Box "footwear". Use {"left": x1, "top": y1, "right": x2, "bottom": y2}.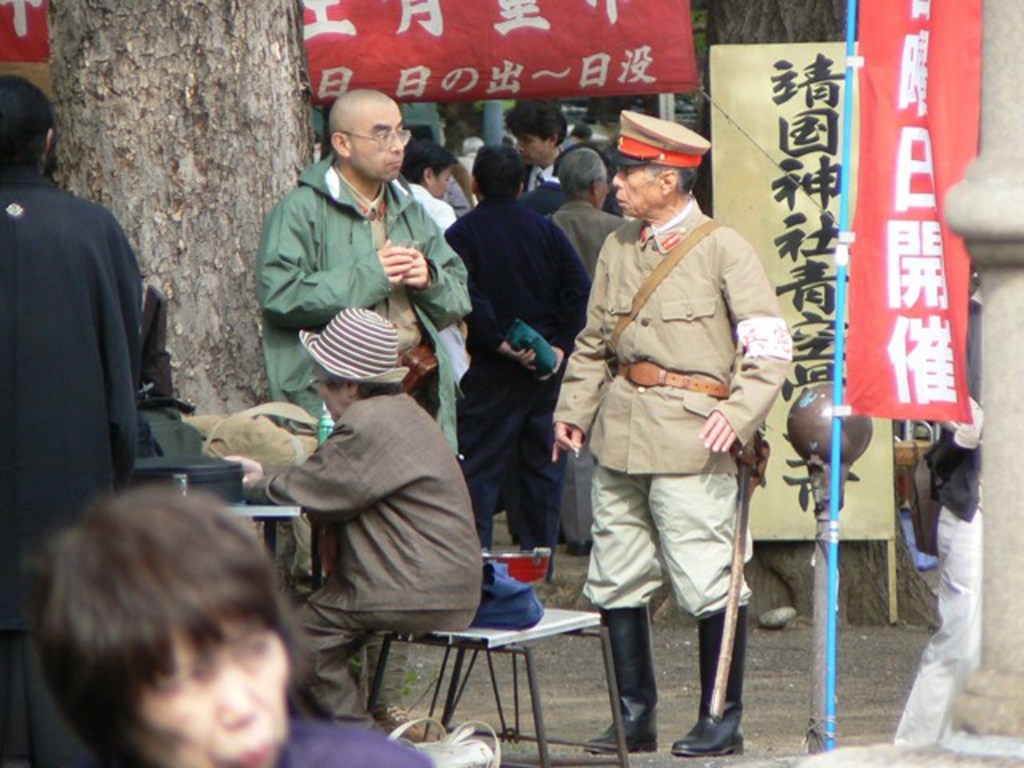
{"left": 590, "top": 606, "right": 654, "bottom": 755}.
